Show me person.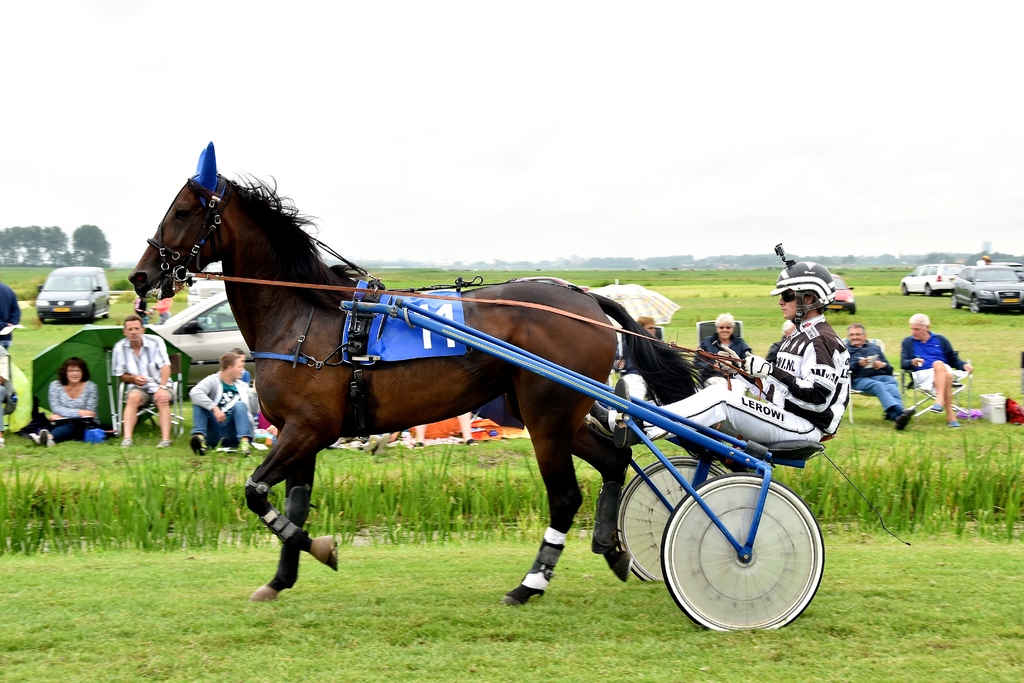
person is here: x1=412, y1=413, x2=476, y2=447.
